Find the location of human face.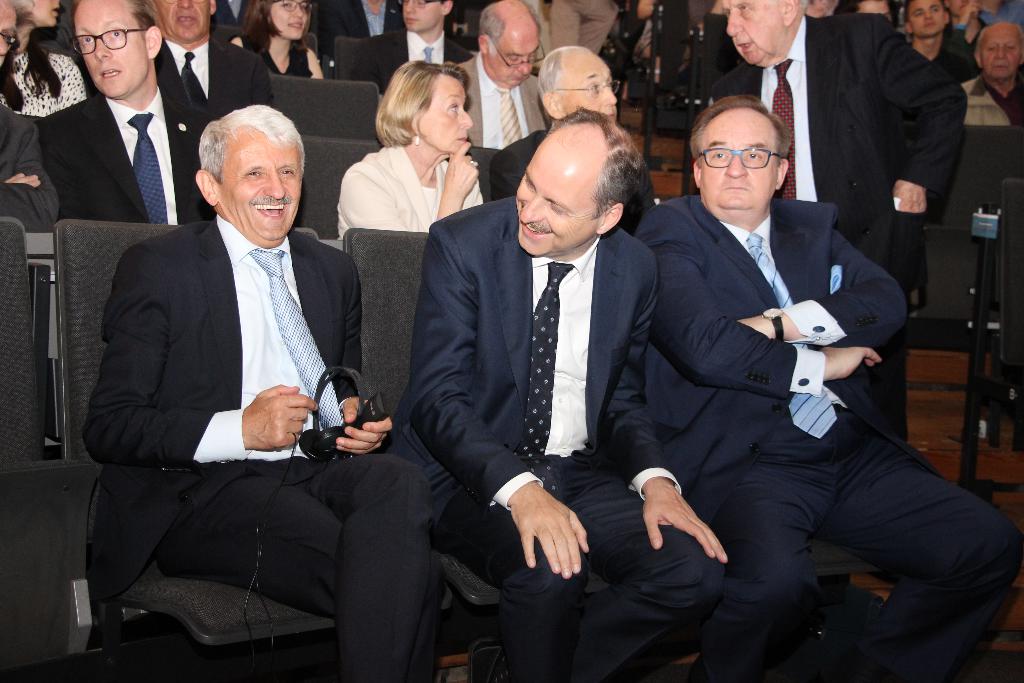
Location: 725, 0, 784, 64.
